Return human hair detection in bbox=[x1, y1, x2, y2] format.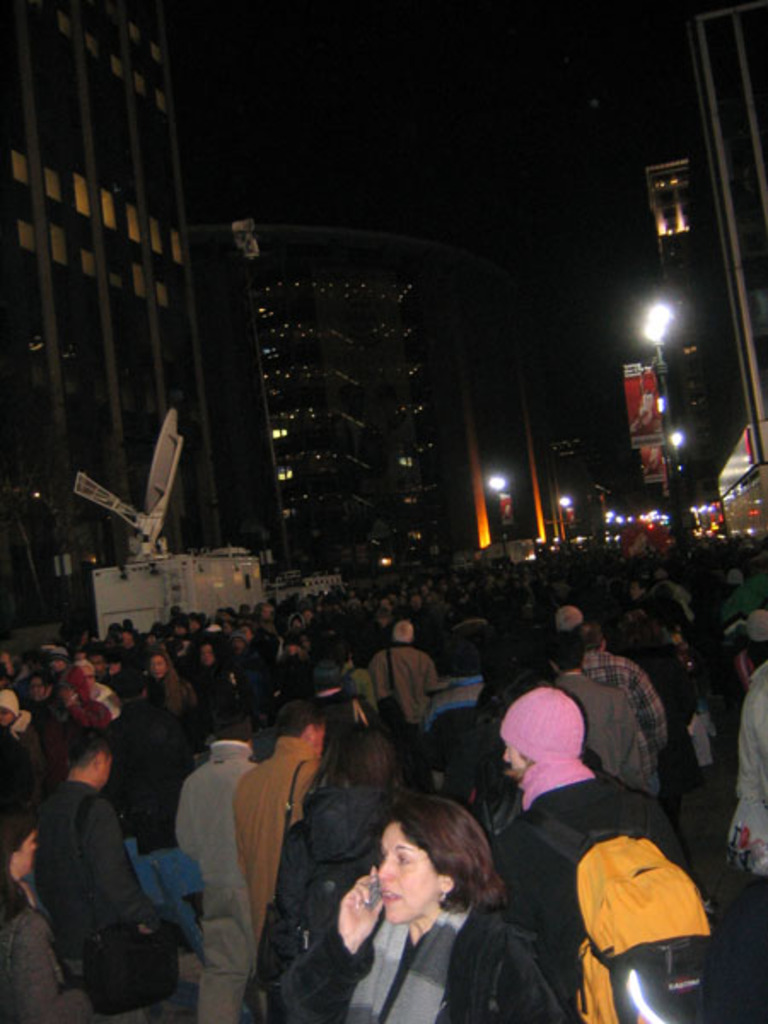
bbox=[275, 693, 329, 741].
